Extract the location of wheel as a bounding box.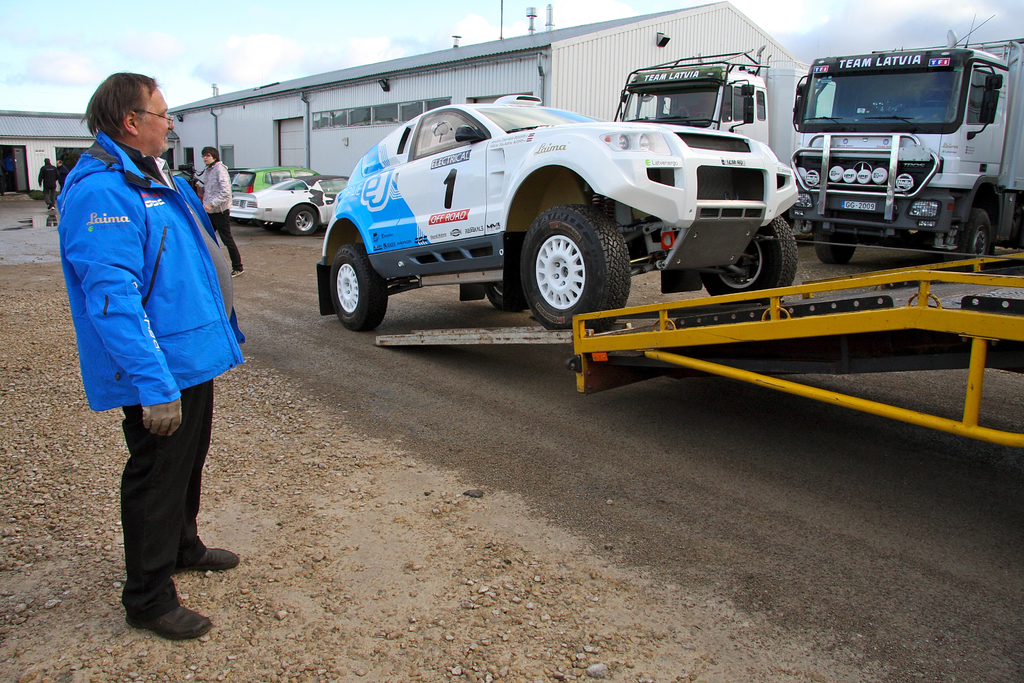
box=[509, 190, 641, 323].
